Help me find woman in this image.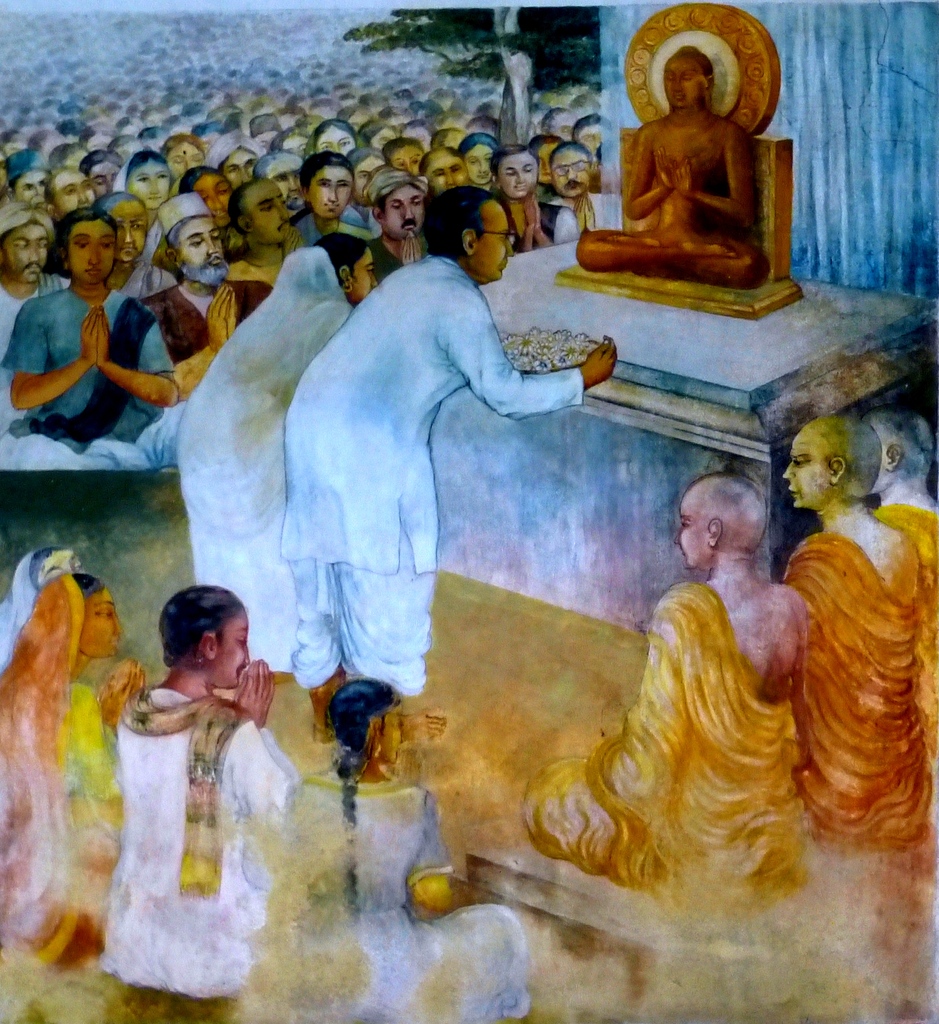
Found it: {"x1": 462, "y1": 130, "x2": 498, "y2": 193}.
